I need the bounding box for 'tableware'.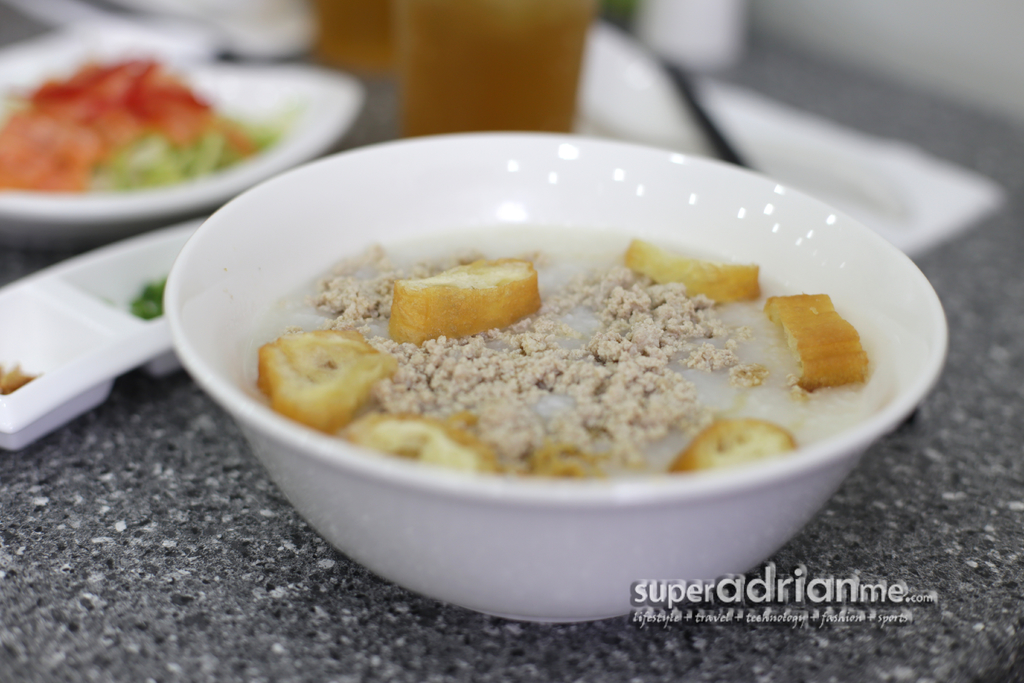
Here it is: {"x1": 105, "y1": 138, "x2": 951, "y2": 638}.
